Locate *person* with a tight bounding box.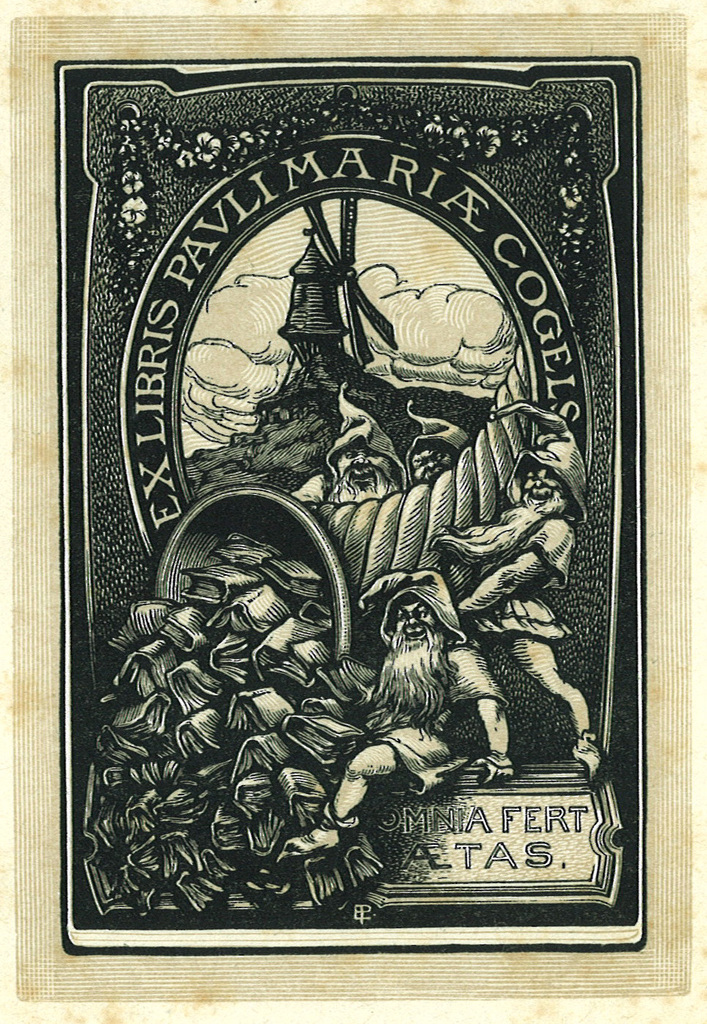
(left=312, top=375, right=393, bottom=505).
